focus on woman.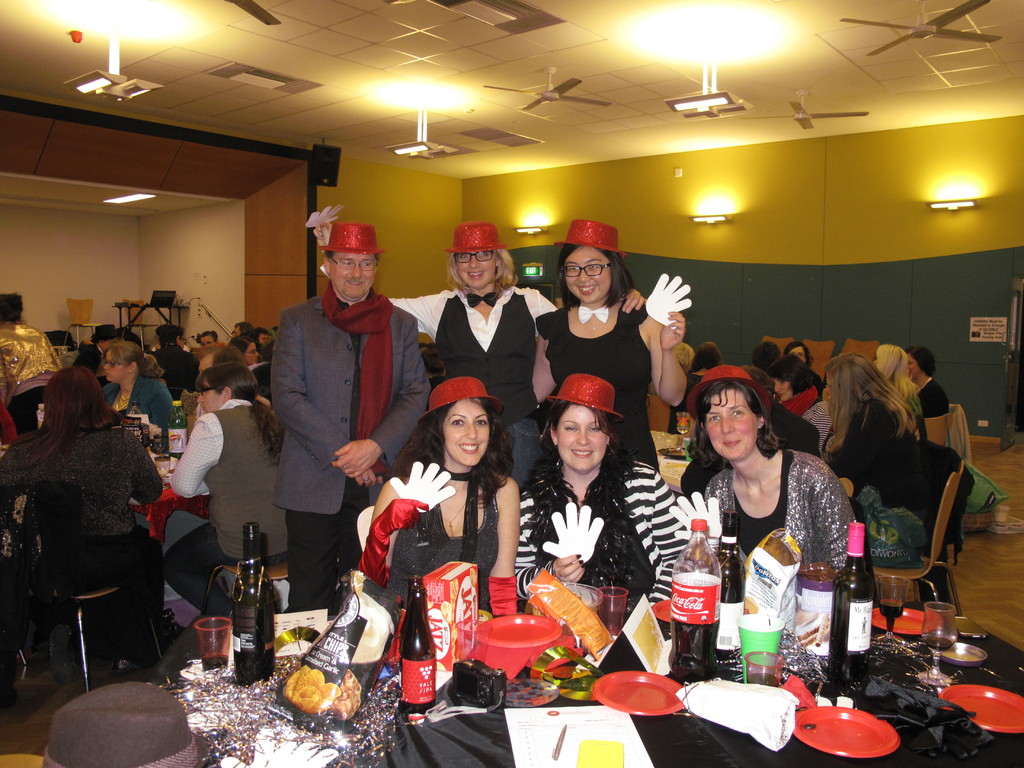
Focused at (x1=15, y1=345, x2=163, y2=701).
